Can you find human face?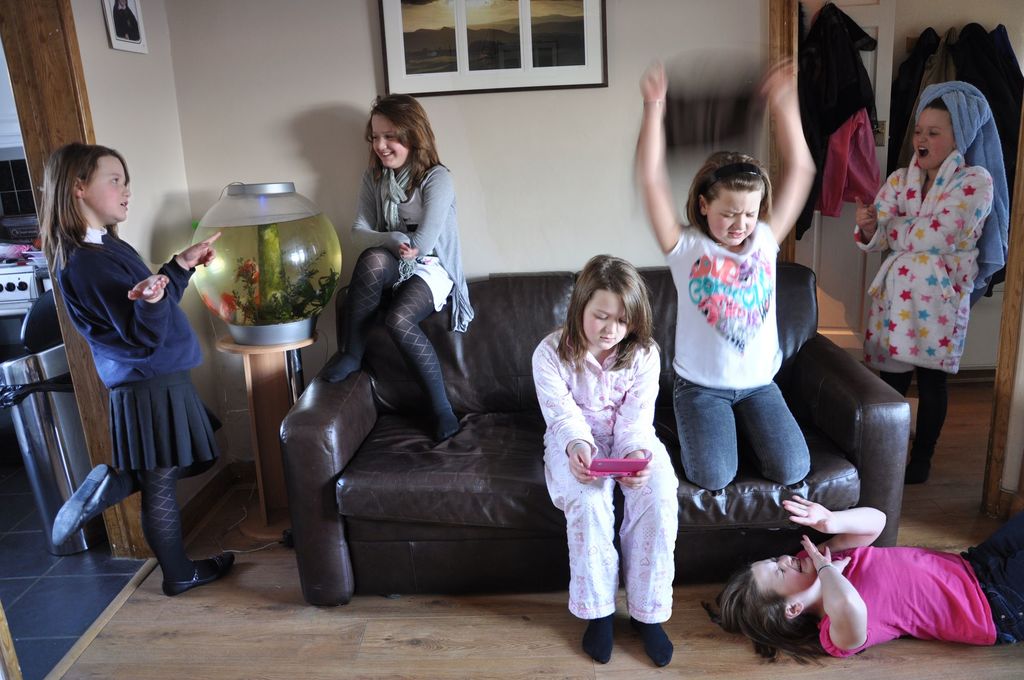
Yes, bounding box: detection(710, 193, 761, 249).
